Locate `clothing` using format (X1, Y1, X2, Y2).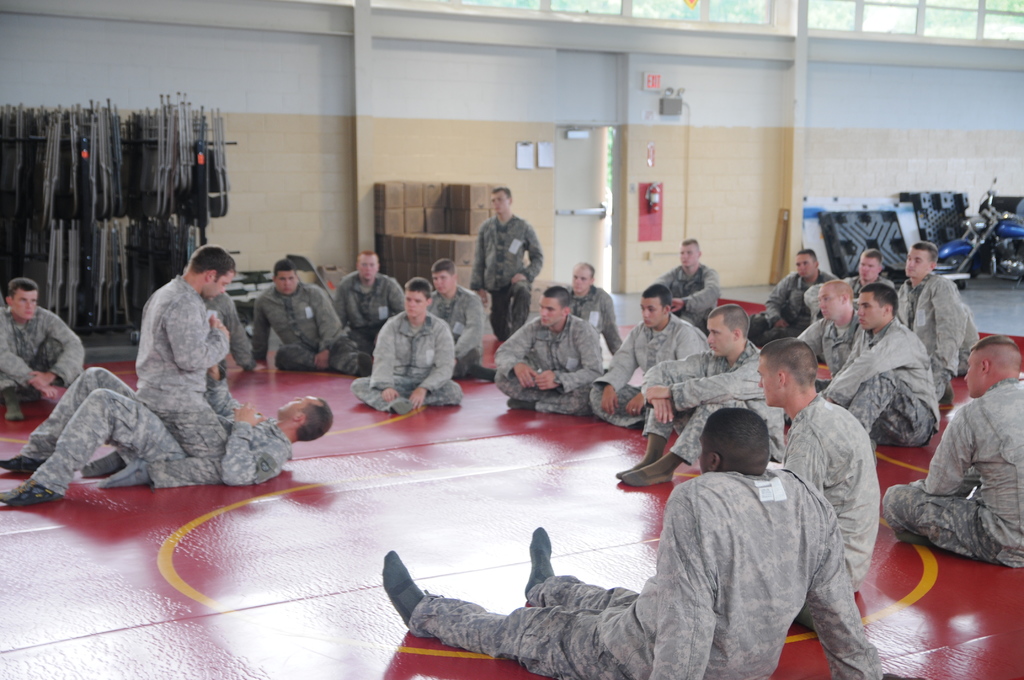
(132, 274, 234, 490).
